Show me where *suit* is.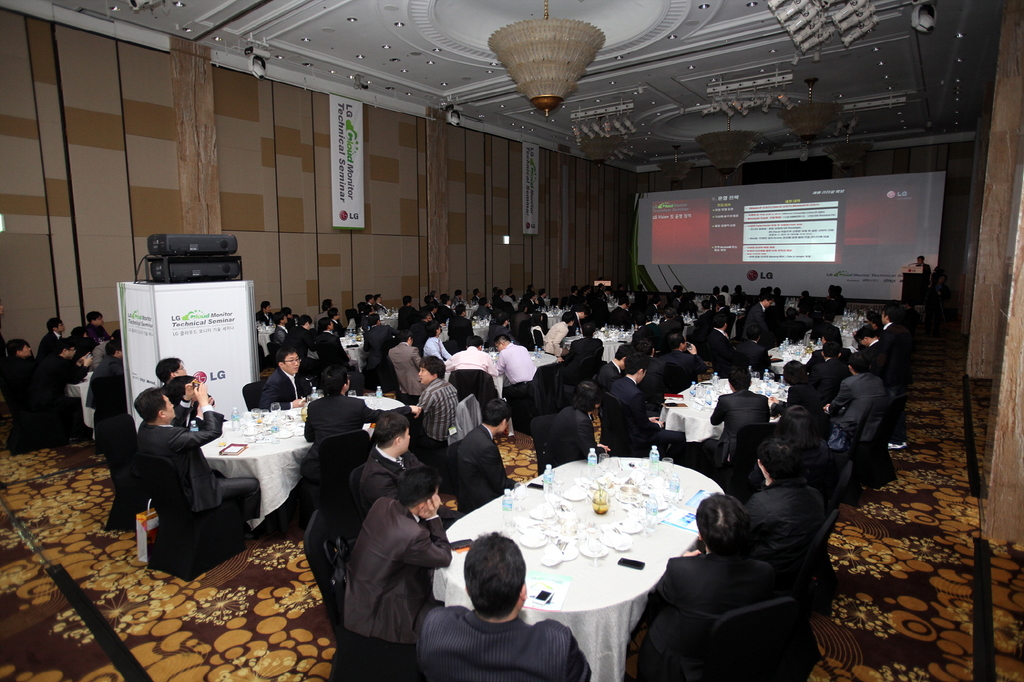
*suit* is at box(719, 307, 731, 329).
